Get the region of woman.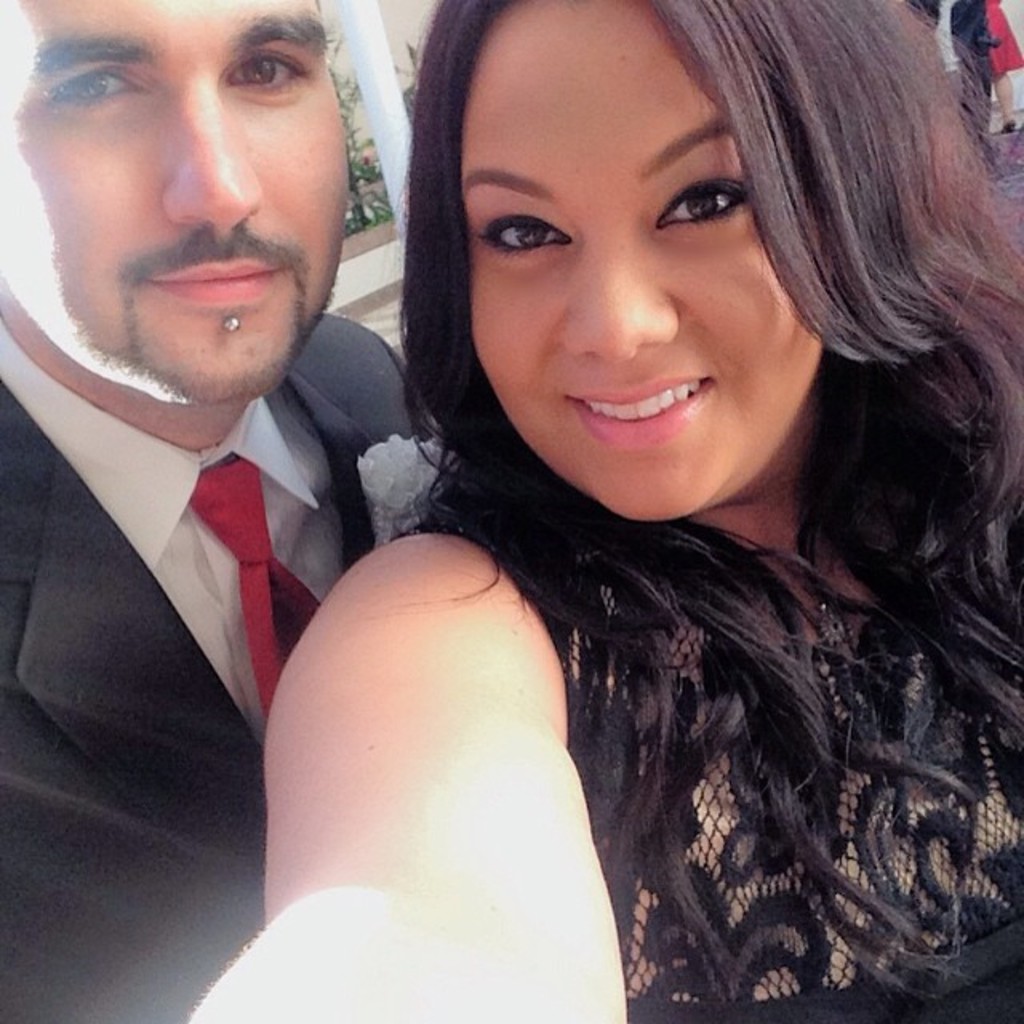
select_region(178, 0, 1023, 1000).
